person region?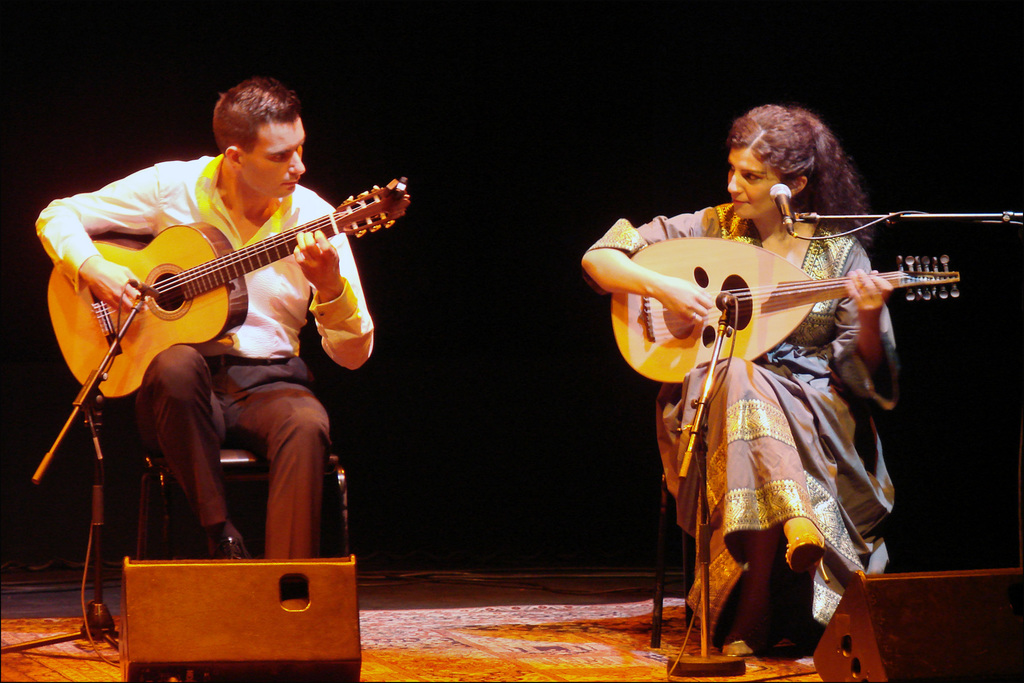
<bbox>631, 136, 926, 630</bbox>
